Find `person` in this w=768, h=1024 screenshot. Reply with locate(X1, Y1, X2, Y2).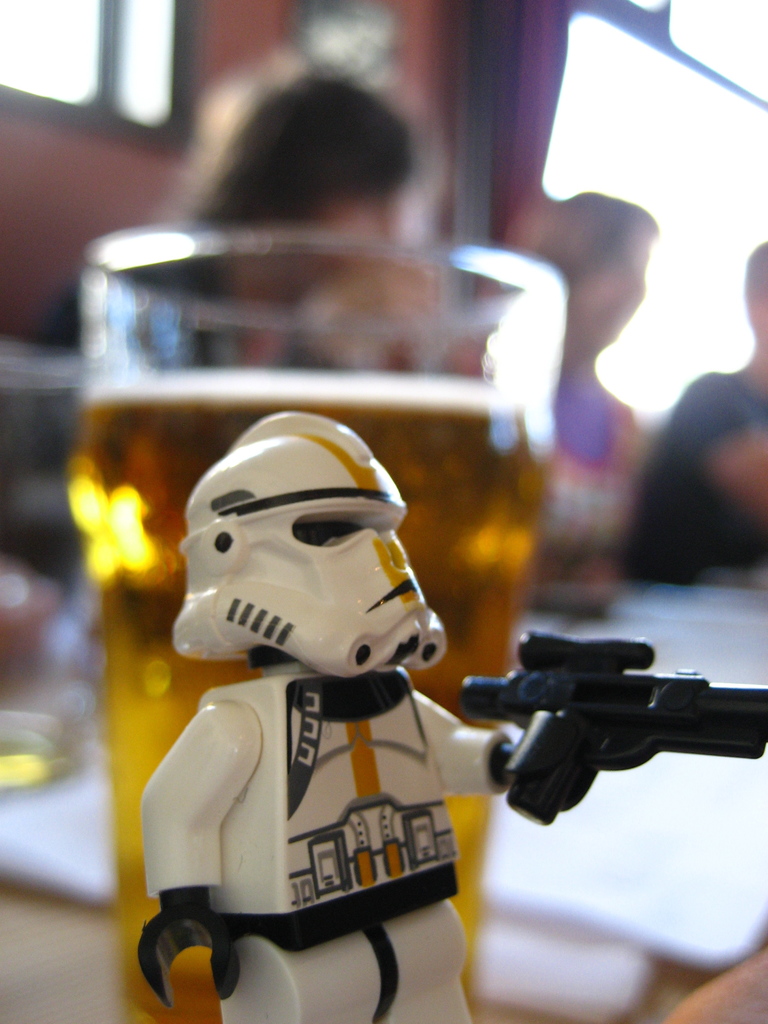
locate(532, 182, 637, 540).
